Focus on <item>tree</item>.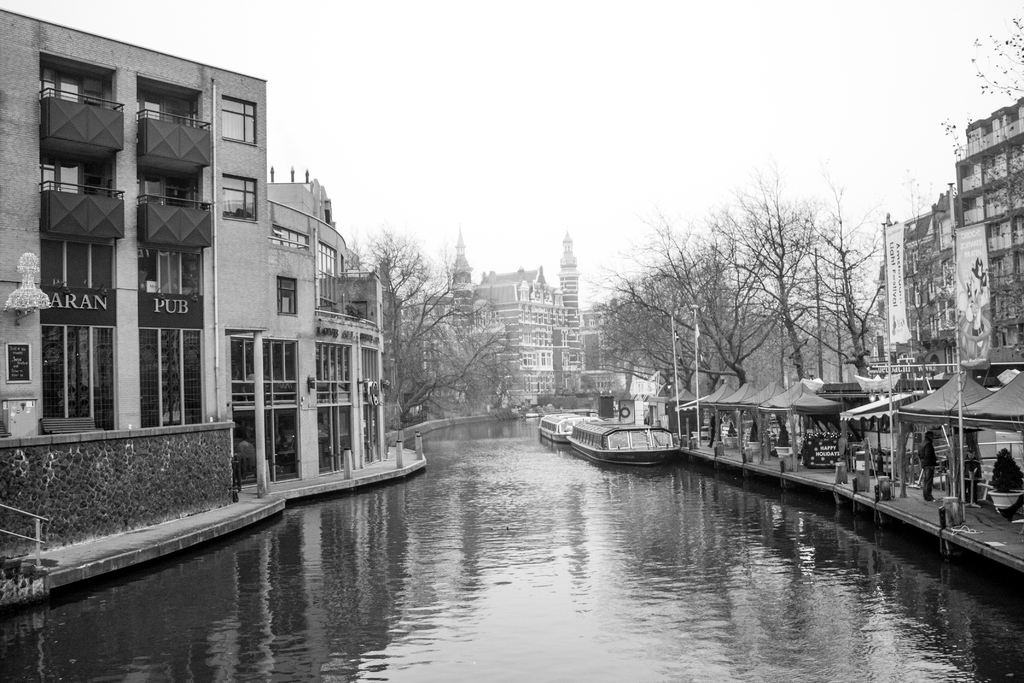
Focused at (left=346, top=227, right=514, bottom=422).
